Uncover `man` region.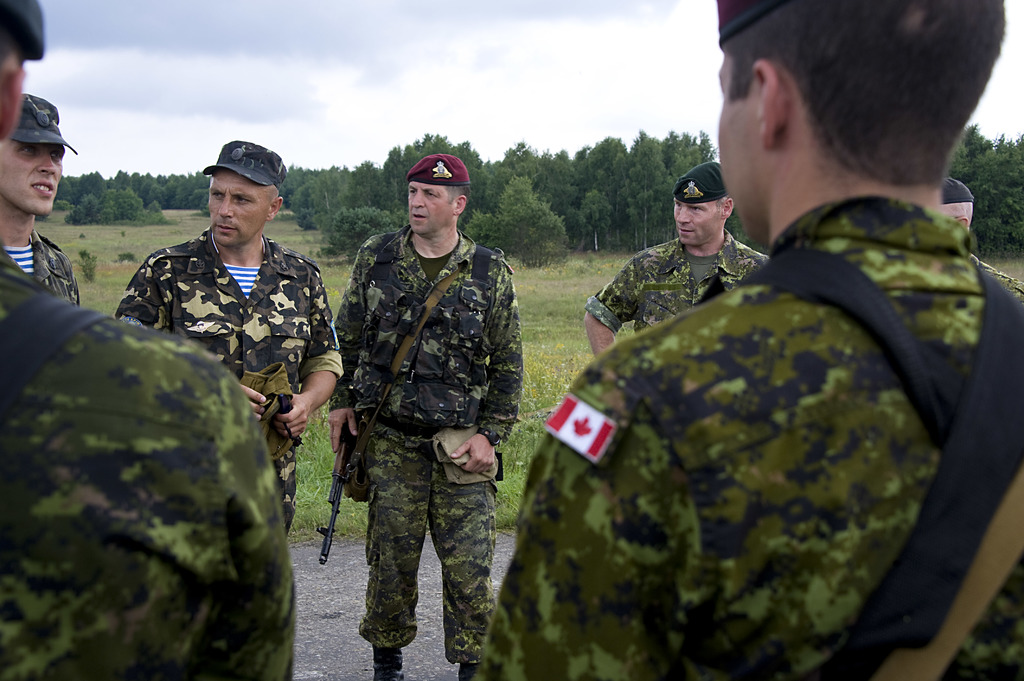
Uncovered: left=2, top=0, right=294, bottom=680.
